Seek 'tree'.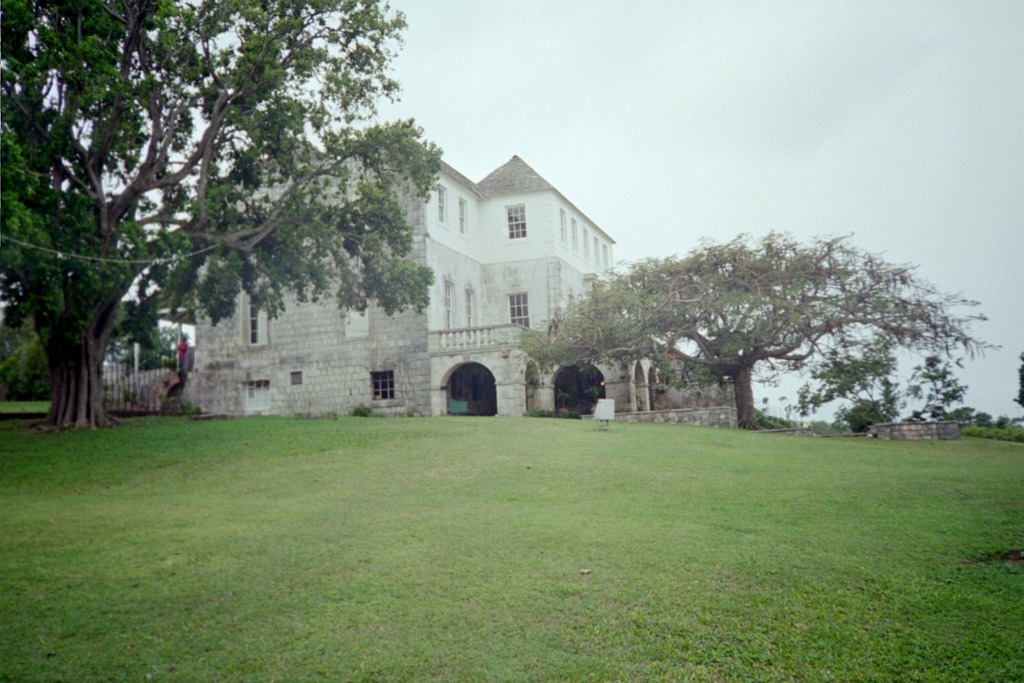
crop(0, 0, 445, 431).
